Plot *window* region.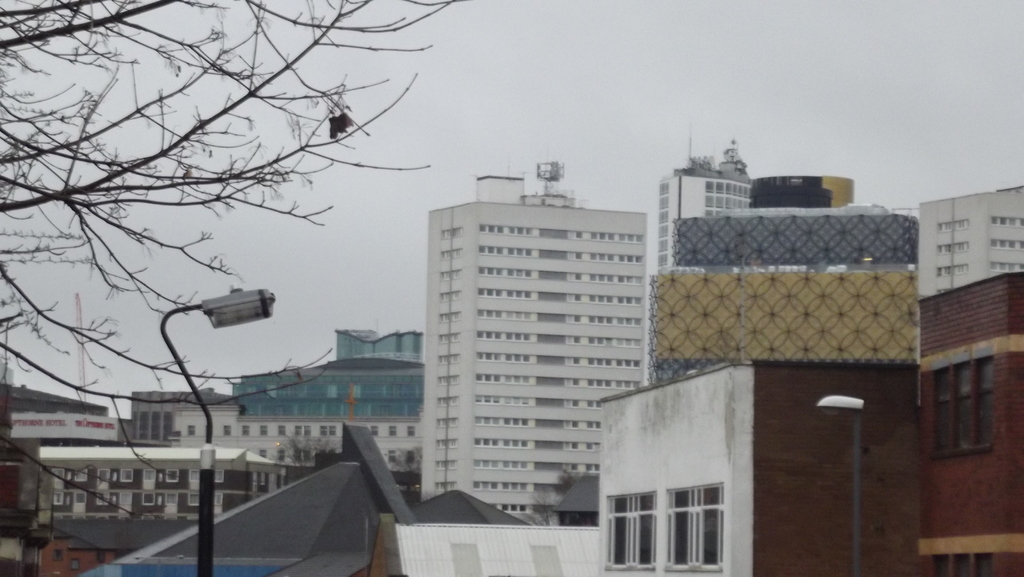
Plotted at [664, 485, 725, 572].
